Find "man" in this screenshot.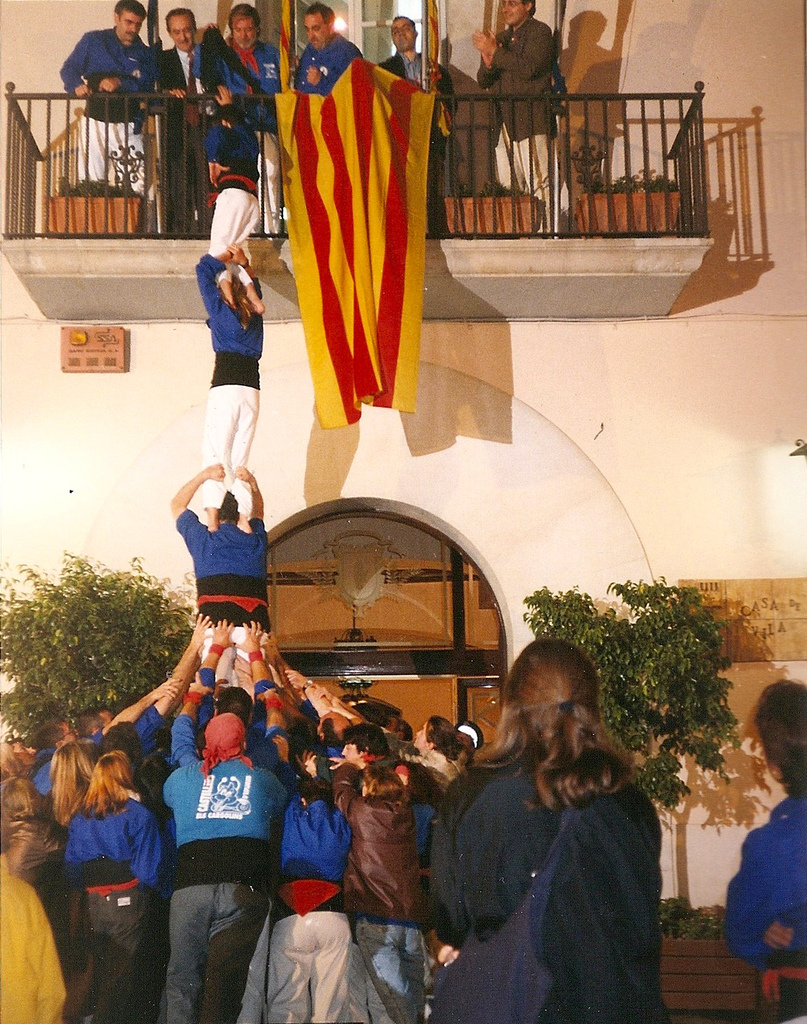
The bounding box for "man" is (162, 462, 268, 699).
